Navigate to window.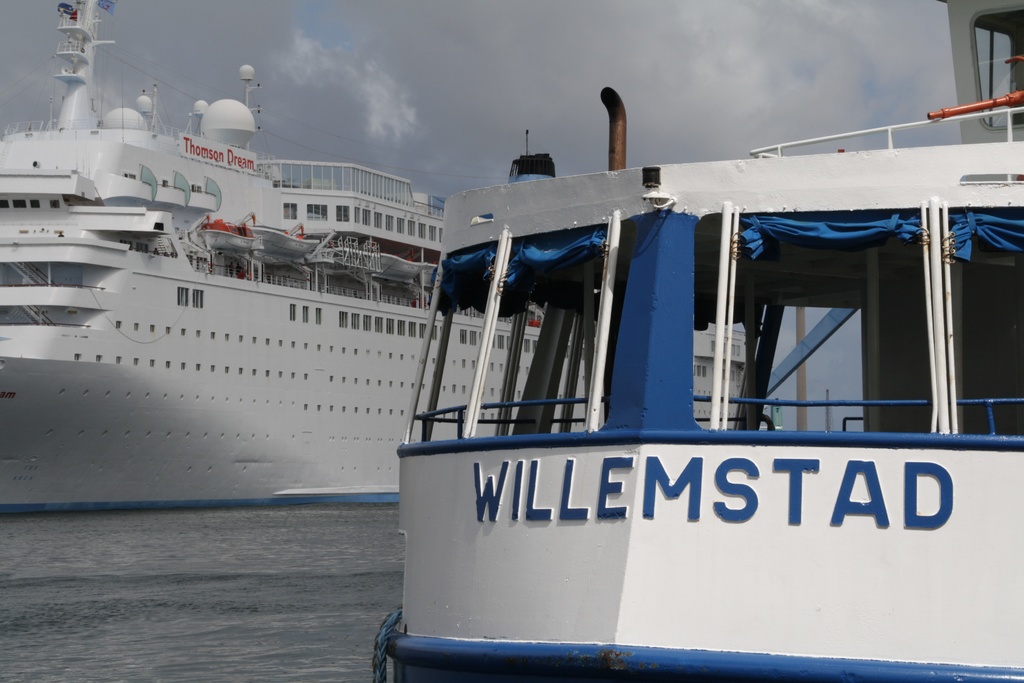
Navigation target: 363/315/371/331.
